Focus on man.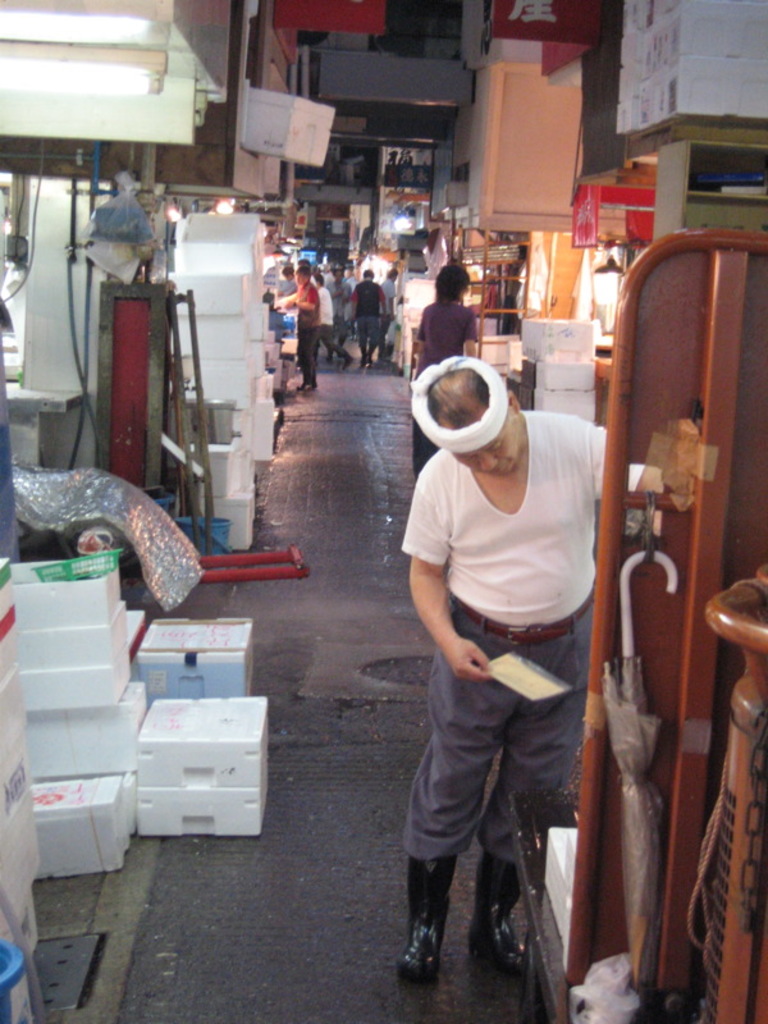
Focused at (311,275,347,364).
